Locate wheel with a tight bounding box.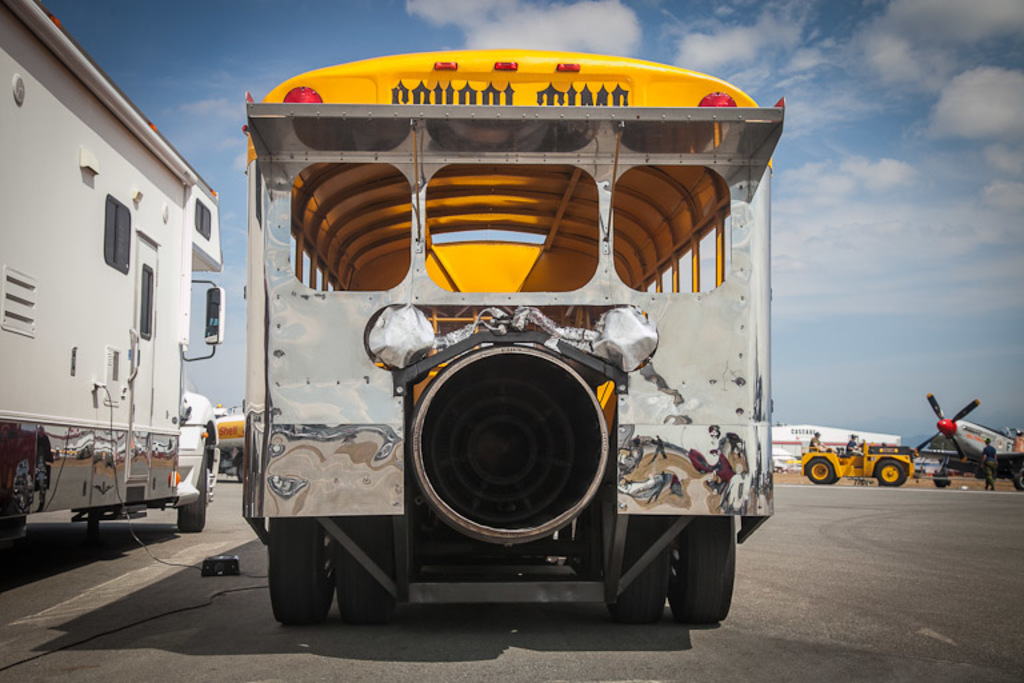
crop(807, 456, 831, 486).
